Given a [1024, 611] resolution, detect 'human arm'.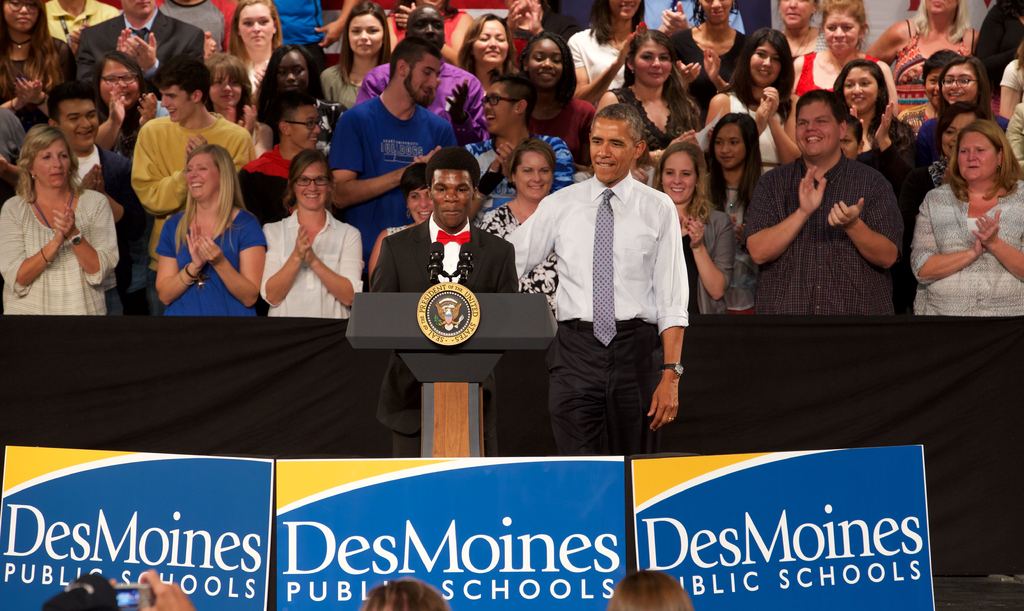
select_region(506, 0, 530, 44).
